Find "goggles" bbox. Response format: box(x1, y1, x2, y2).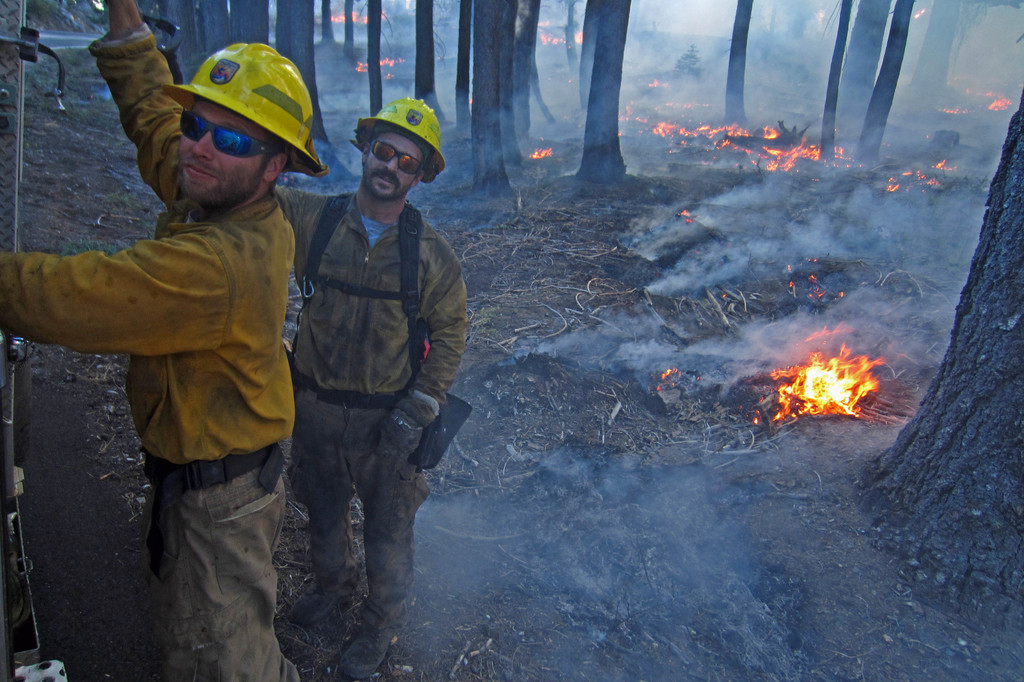
box(367, 136, 425, 175).
